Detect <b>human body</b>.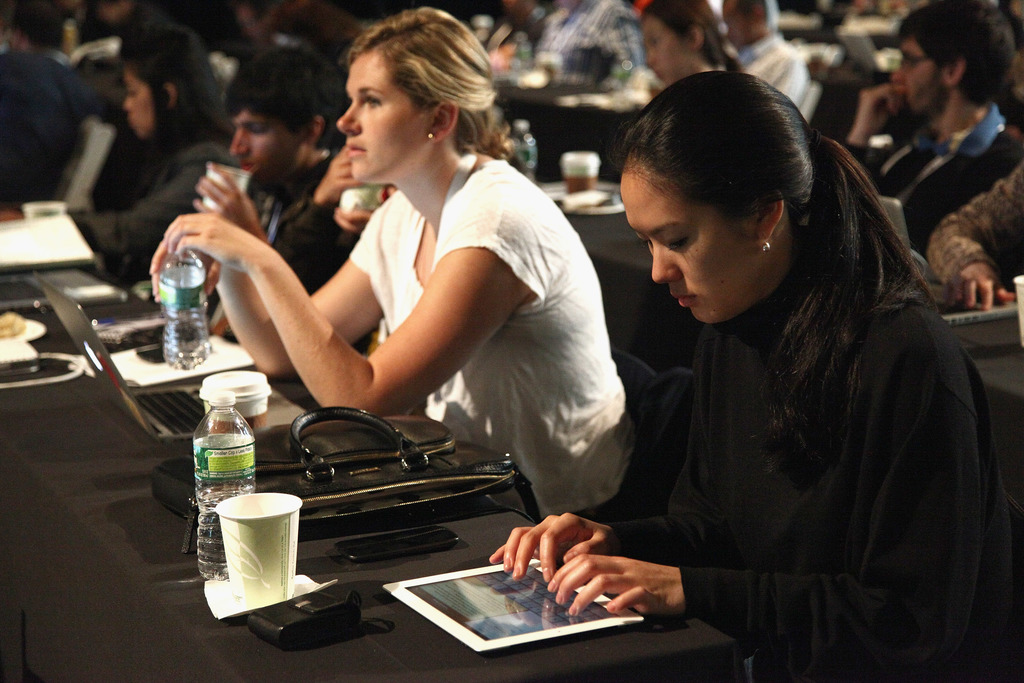
Detected at <box>529,0,645,99</box>.
